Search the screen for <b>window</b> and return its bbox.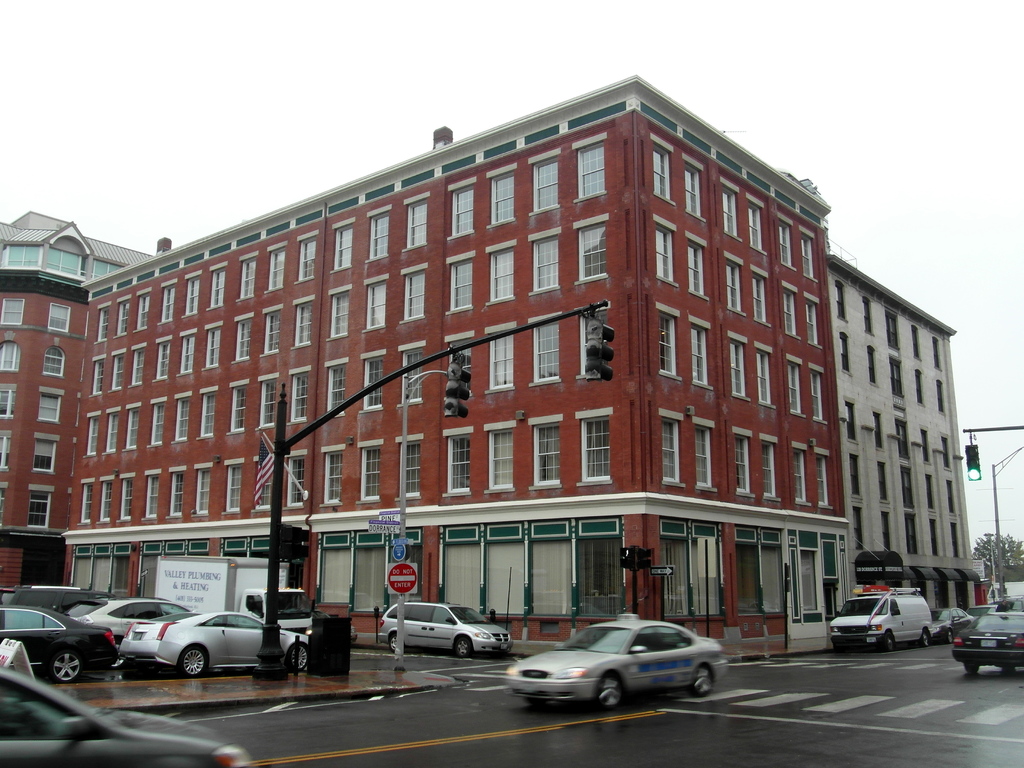
Found: (left=777, top=220, right=793, bottom=264).
